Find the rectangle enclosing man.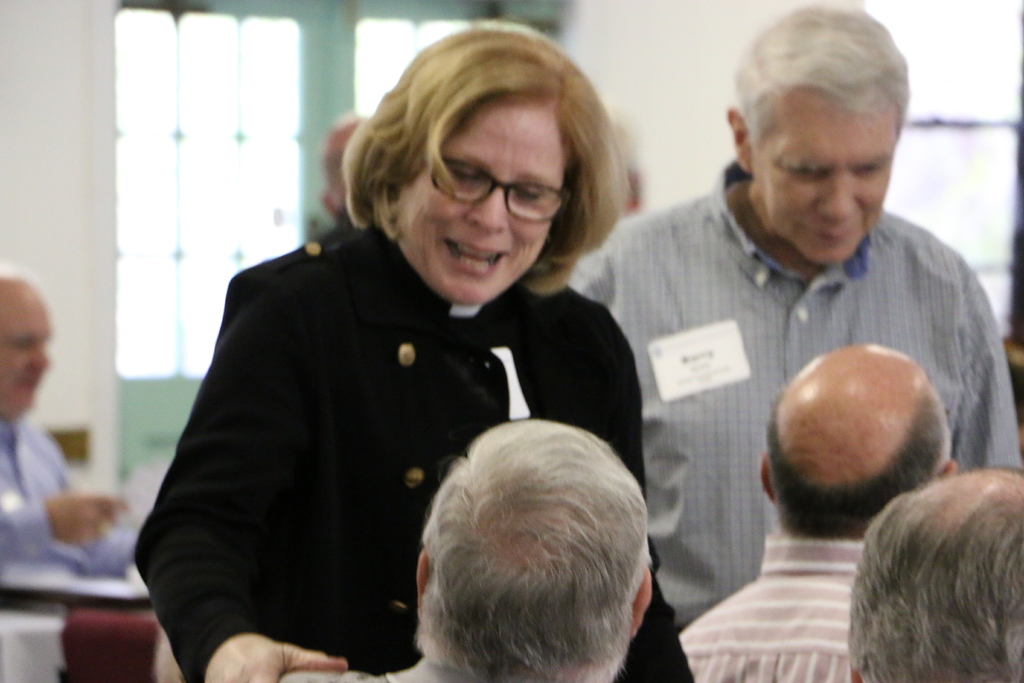
[849, 466, 1023, 682].
